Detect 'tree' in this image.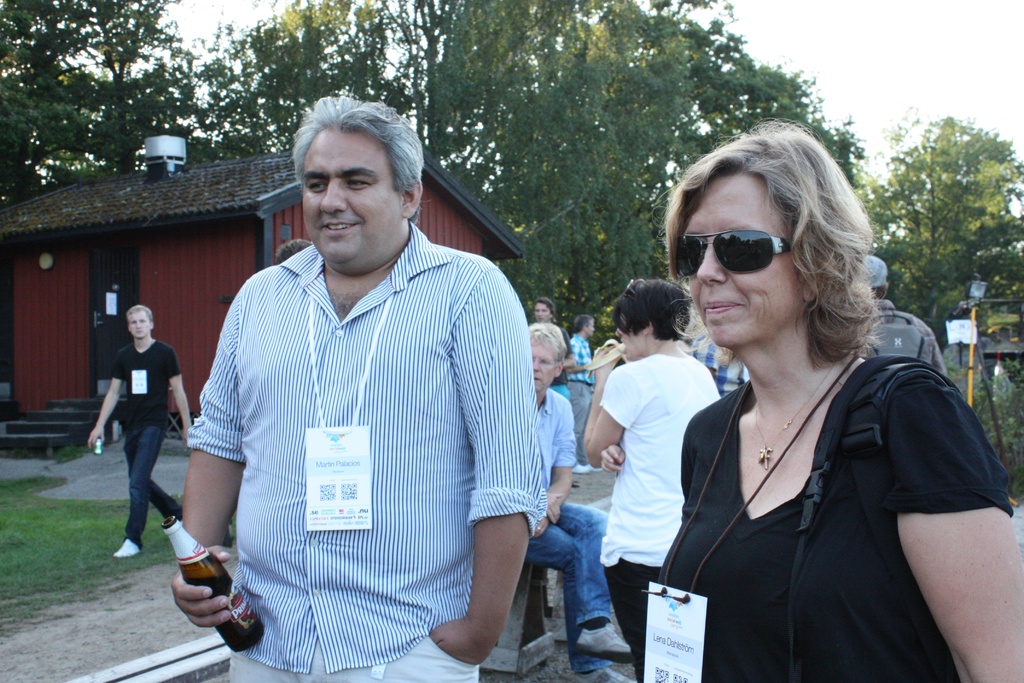
Detection: l=899, t=105, r=1013, b=301.
